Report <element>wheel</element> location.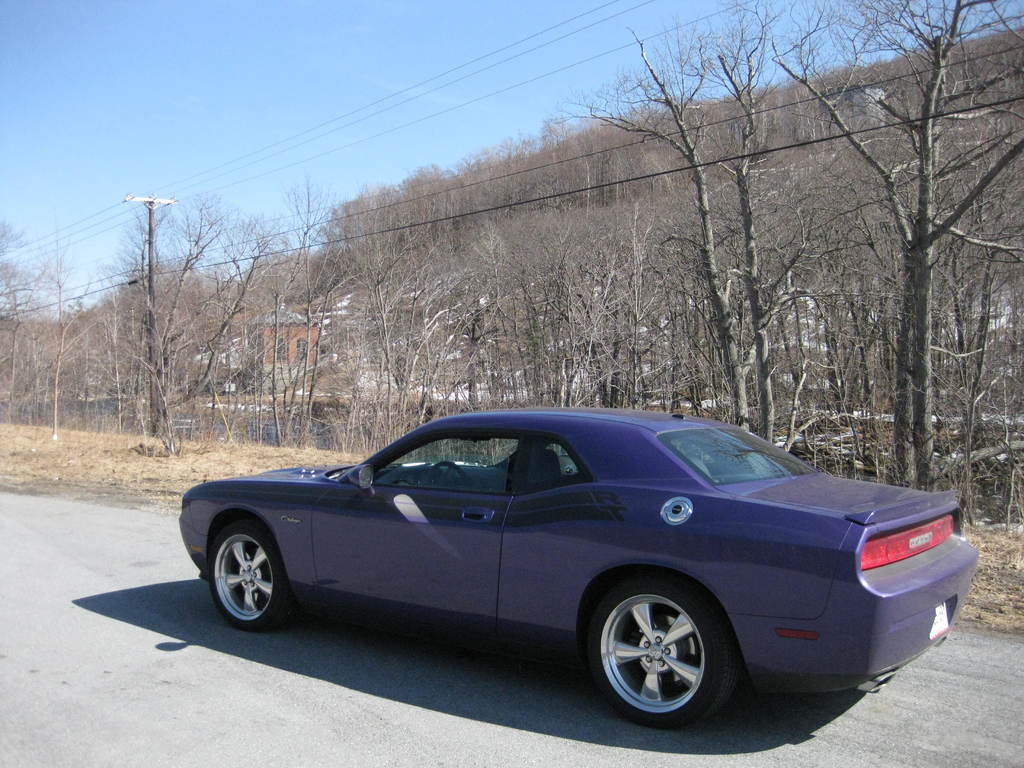
Report: box(580, 595, 739, 718).
